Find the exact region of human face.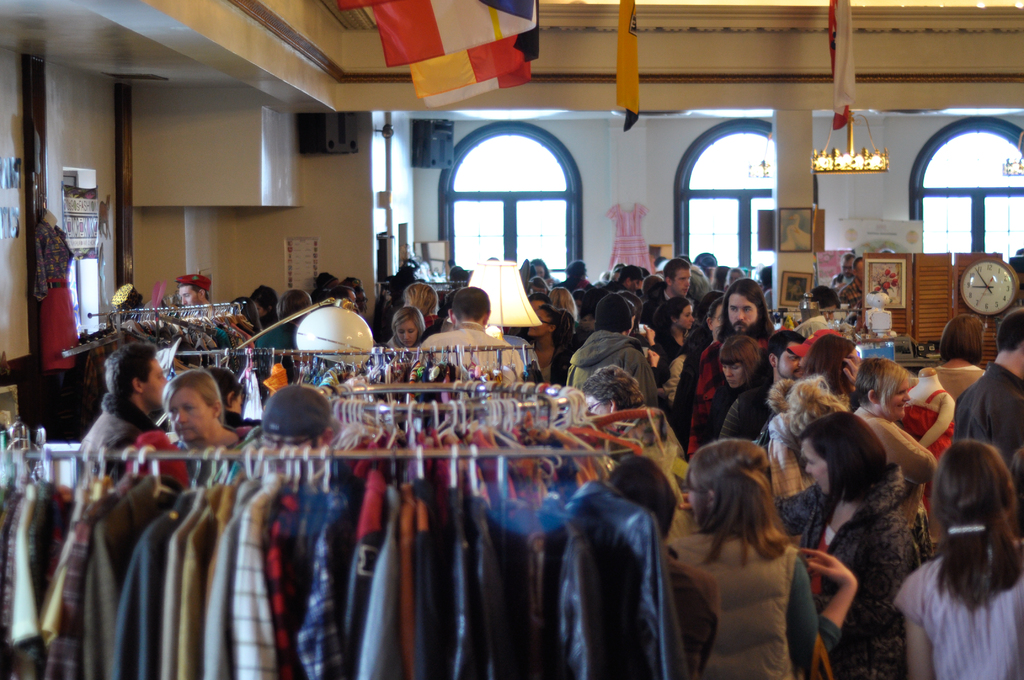
Exact region: {"x1": 726, "y1": 292, "x2": 758, "y2": 330}.
